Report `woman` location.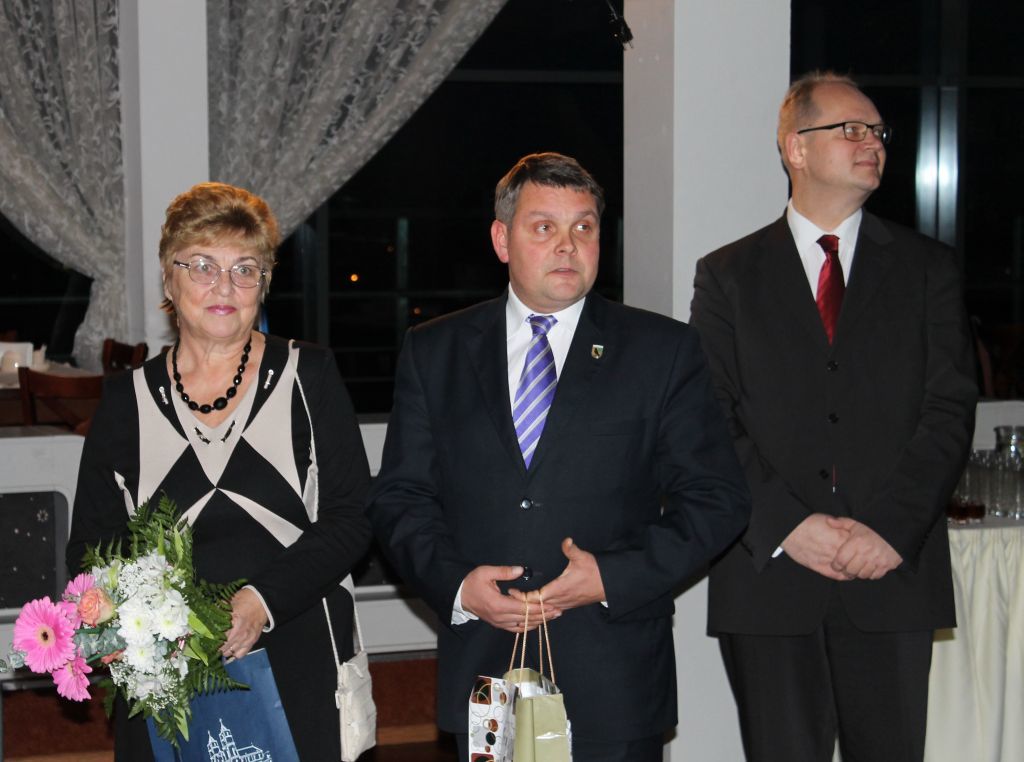
Report: pyautogui.locateOnScreen(70, 181, 366, 730).
